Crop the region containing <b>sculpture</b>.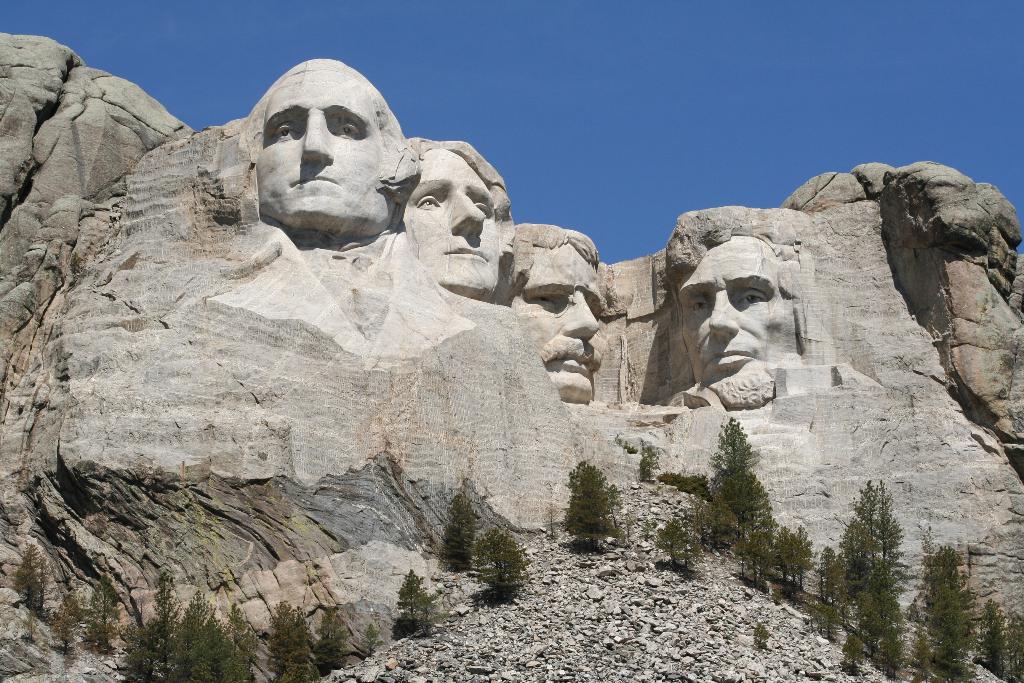
Crop region: region(380, 135, 519, 299).
